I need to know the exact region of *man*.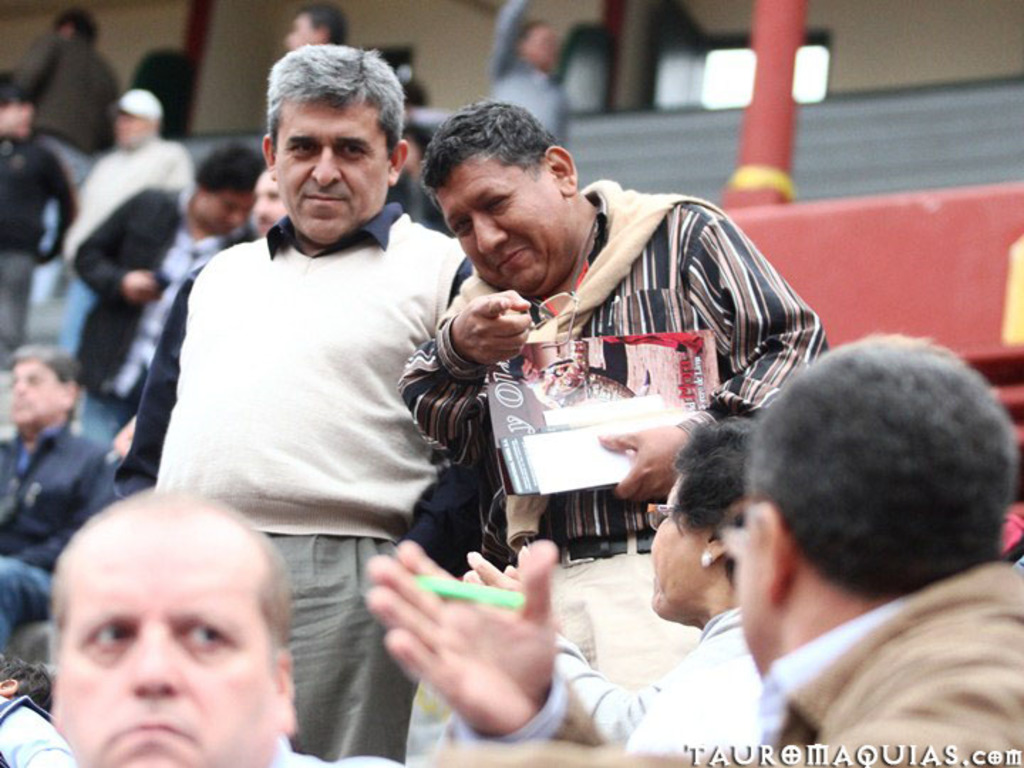
Region: detection(0, 90, 80, 360).
